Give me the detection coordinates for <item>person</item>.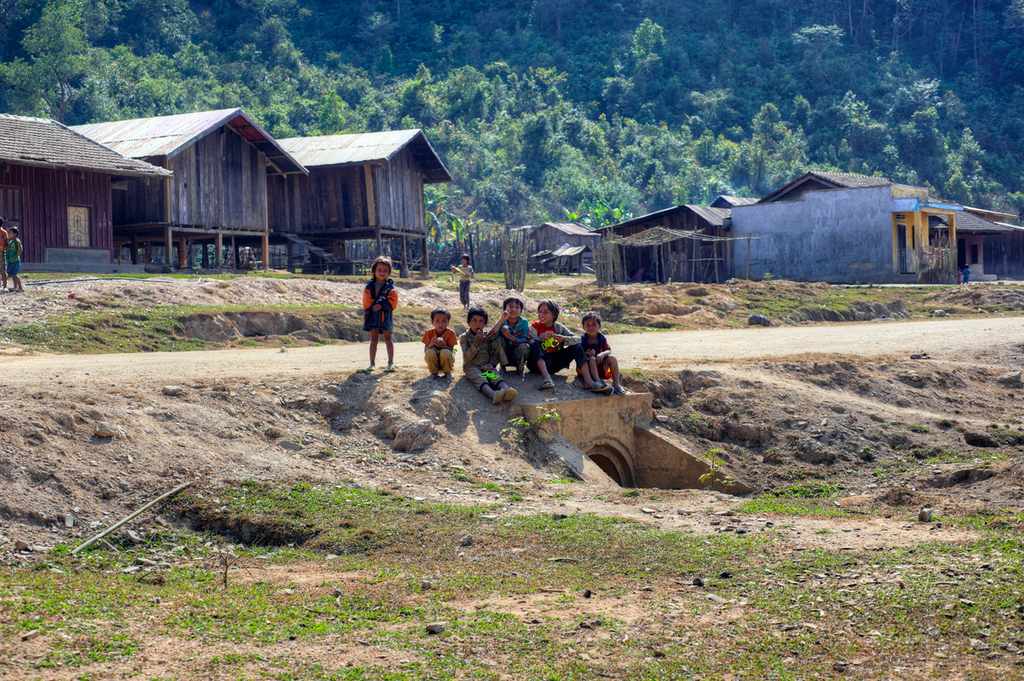
[462, 305, 515, 407].
